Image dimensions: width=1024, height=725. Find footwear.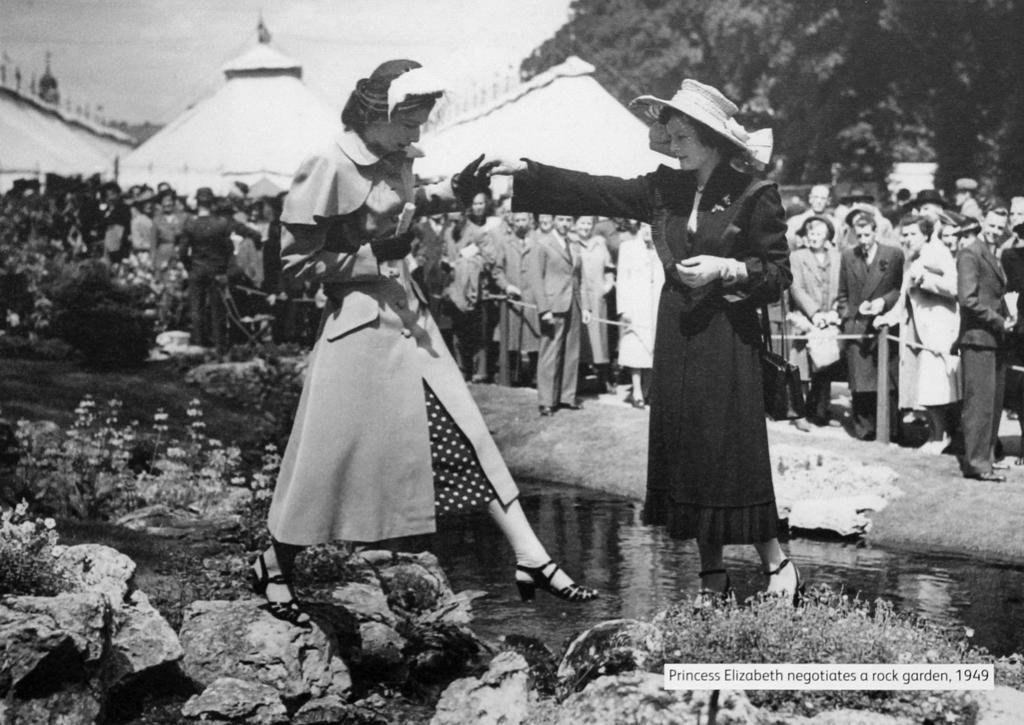
region(625, 398, 643, 410).
